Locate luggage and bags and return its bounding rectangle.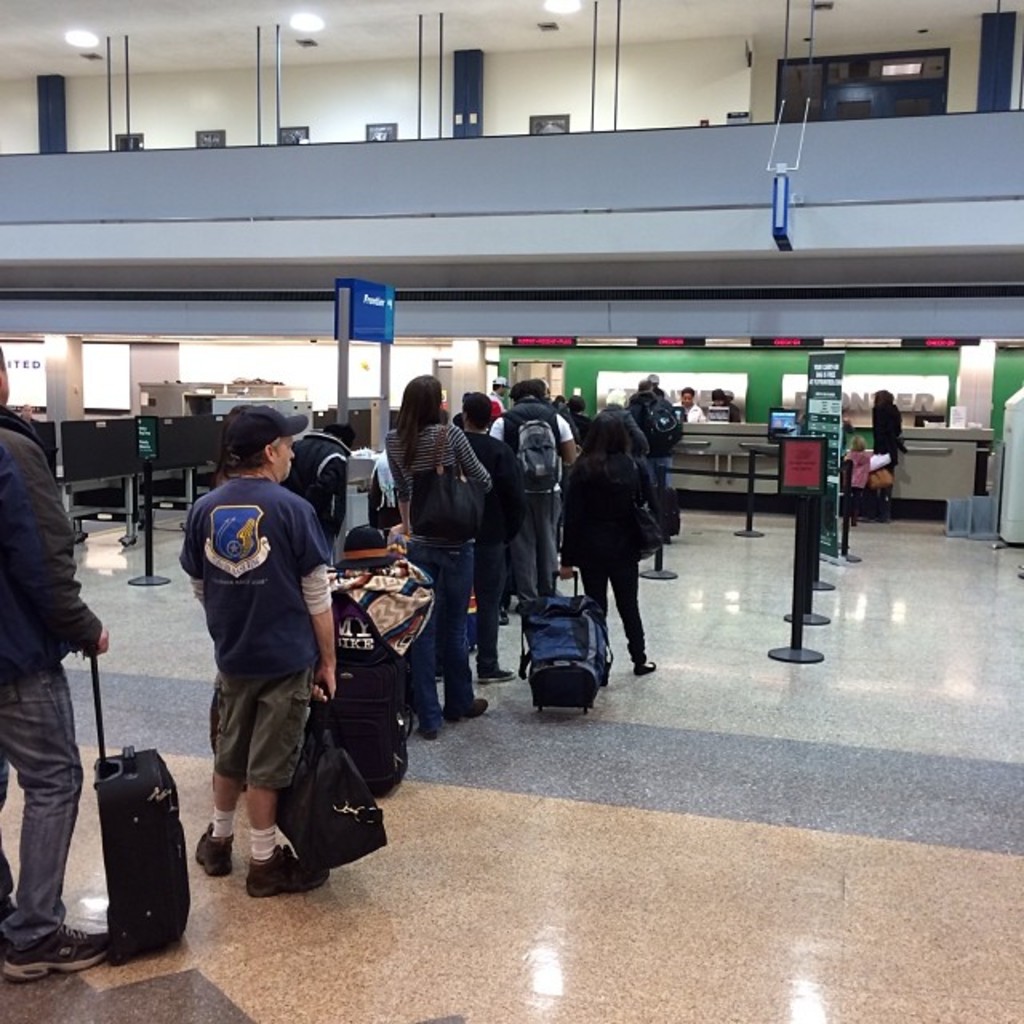
bbox(504, 411, 557, 494).
